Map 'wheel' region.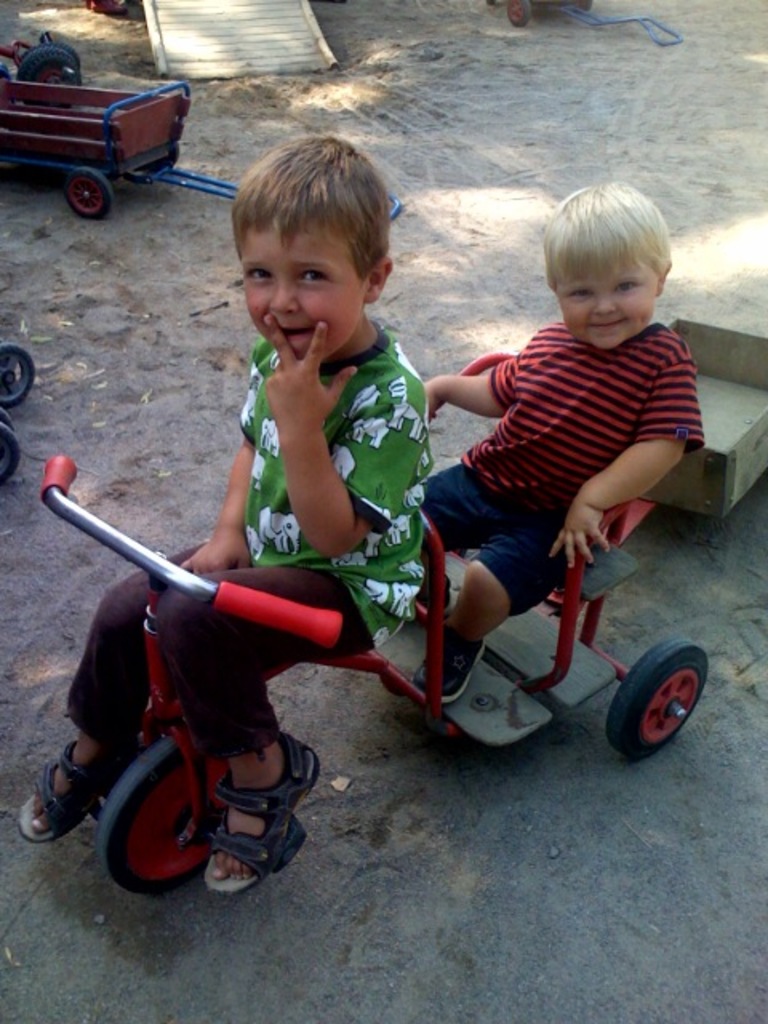
Mapped to 582, 0, 590, 10.
